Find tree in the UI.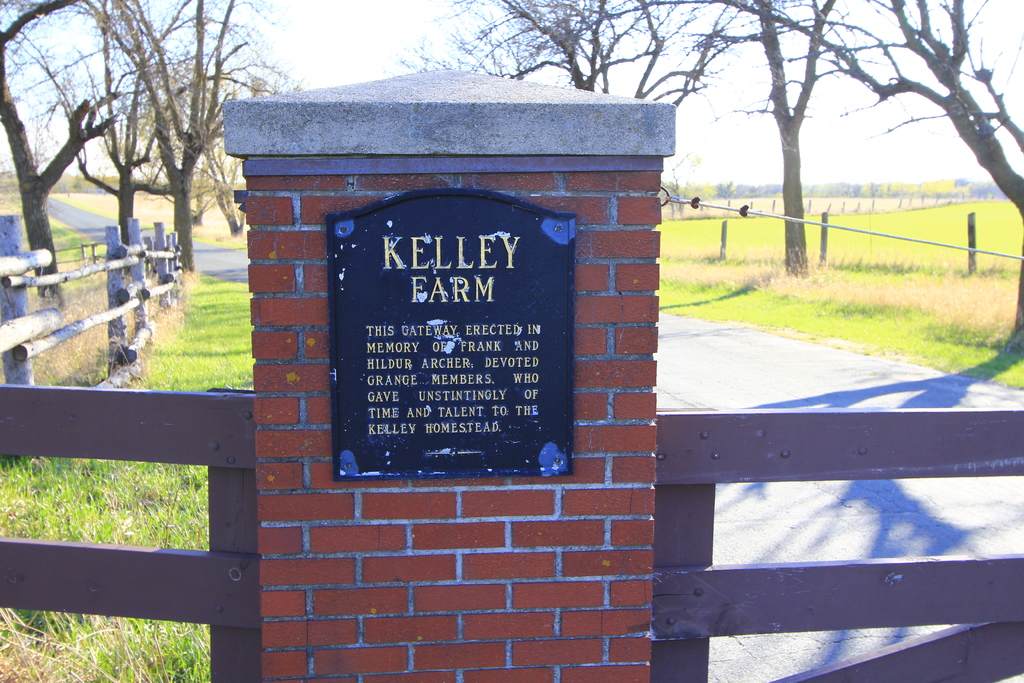
UI element at [742,0,1023,350].
